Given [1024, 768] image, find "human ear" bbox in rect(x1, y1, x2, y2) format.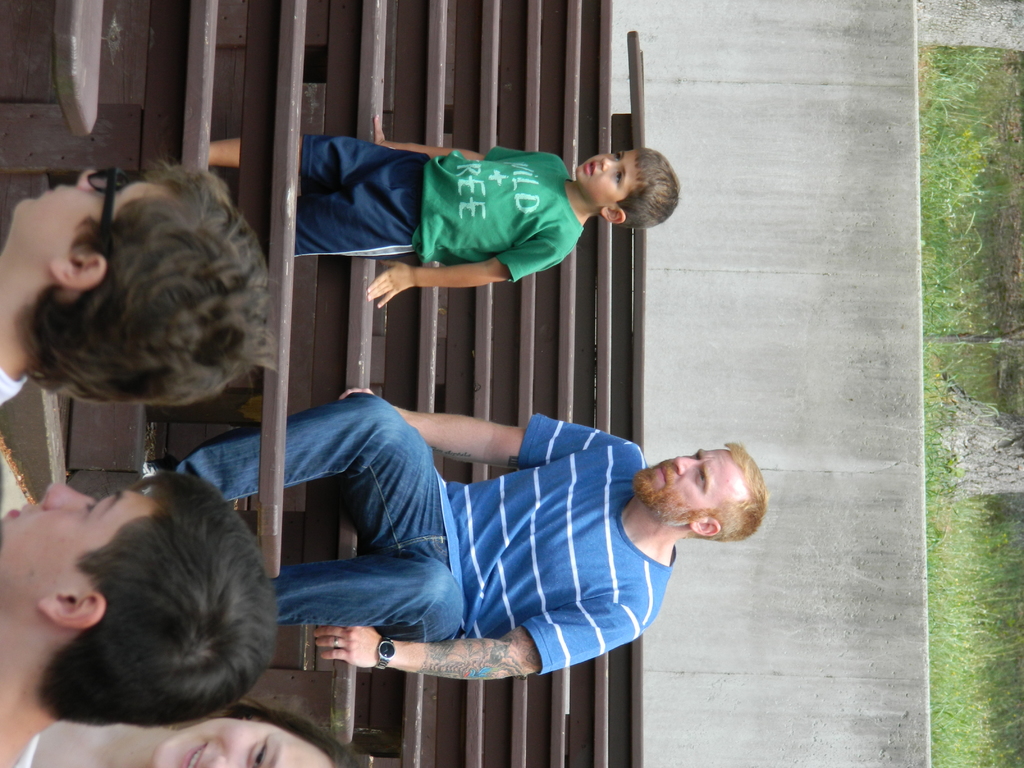
rect(38, 593, 108, 636).
